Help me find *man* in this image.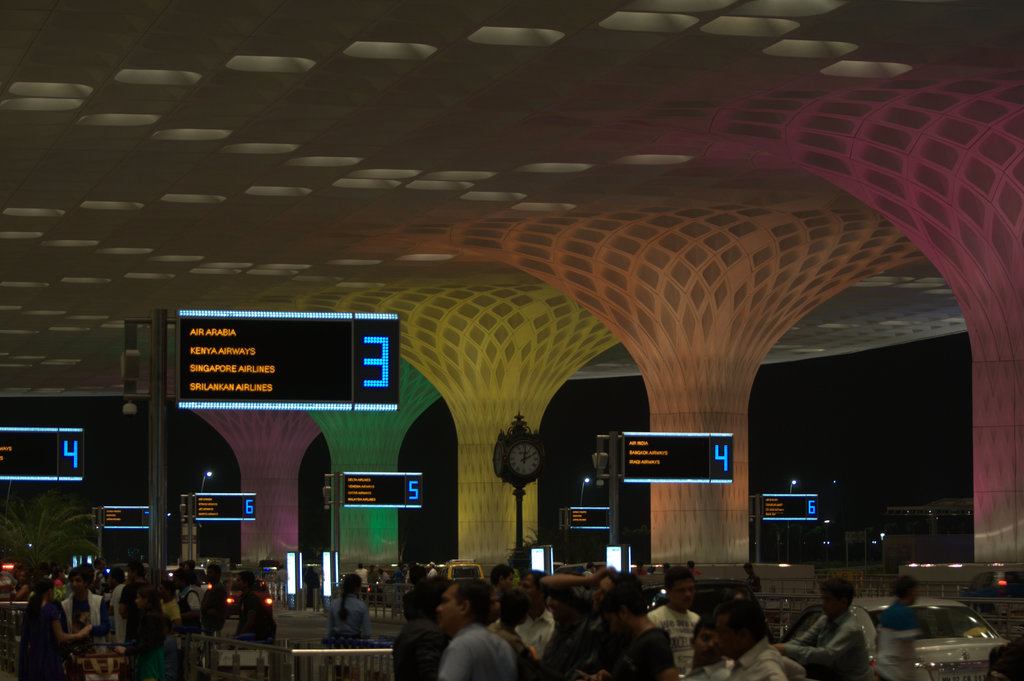
Found it: box(433, 579, 518, 680).
